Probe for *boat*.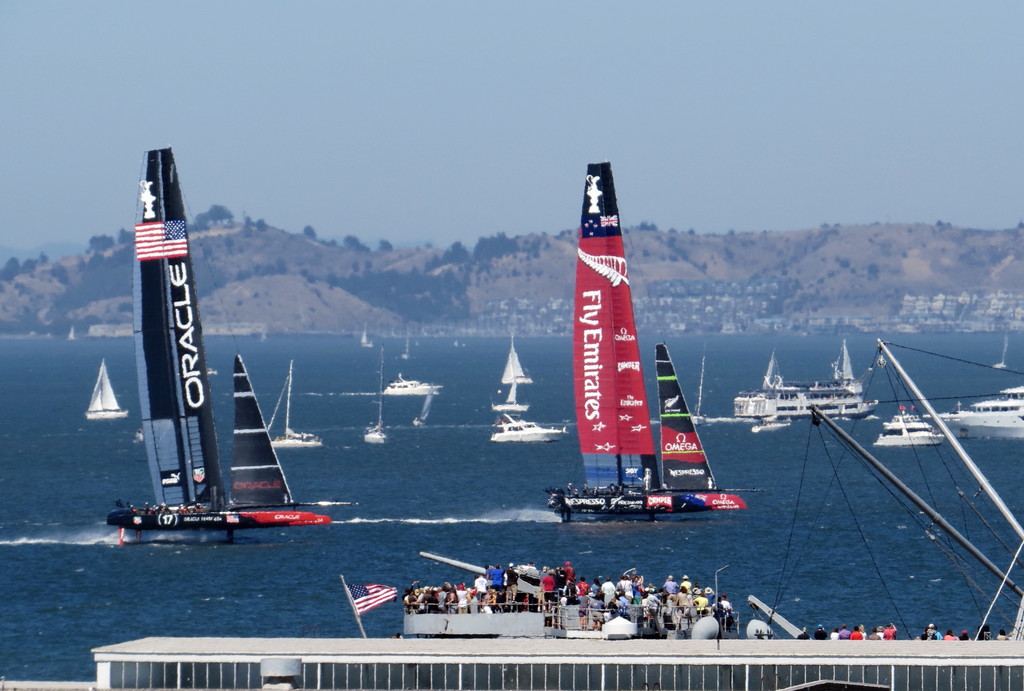
Probe result: region(268, 362, 323, 447).
